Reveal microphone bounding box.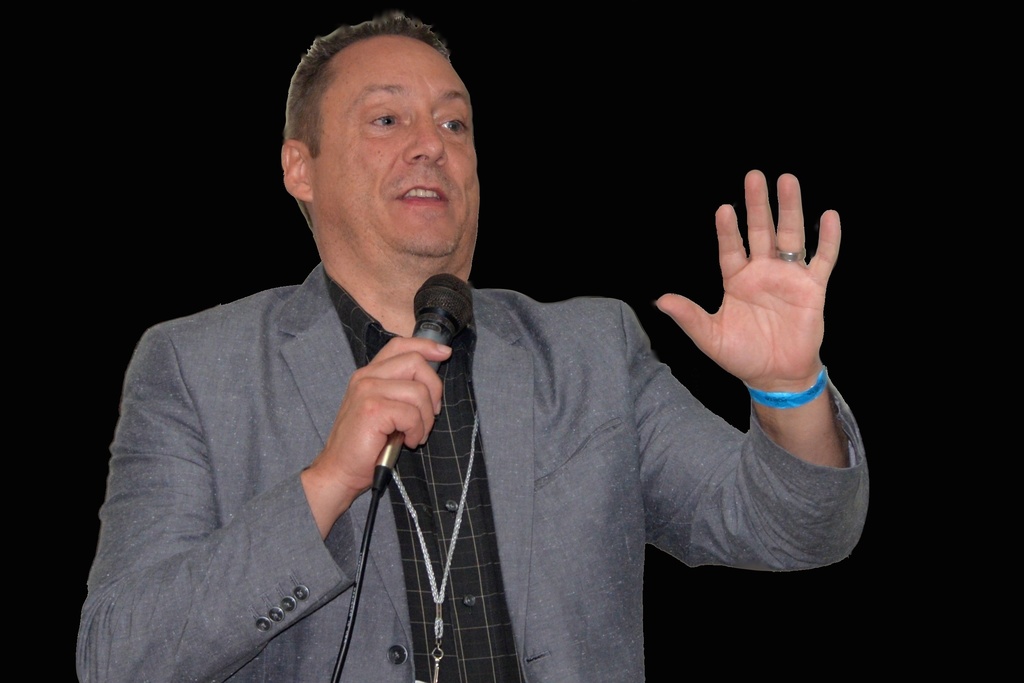
Revealed: (374,272,477,470).
